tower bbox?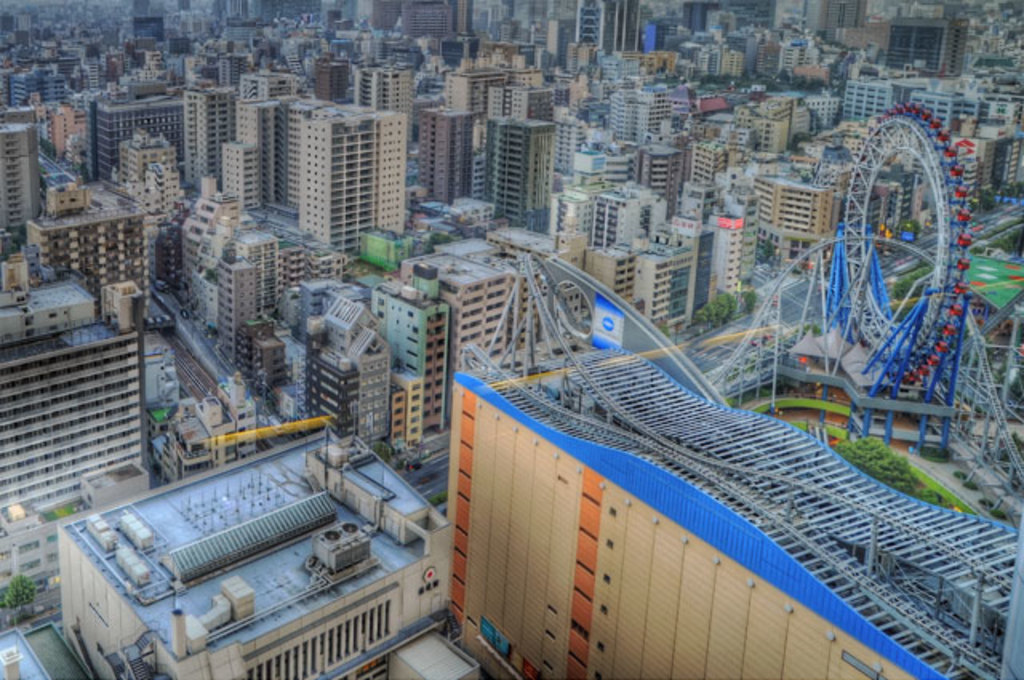
[10,2,1022,678]
